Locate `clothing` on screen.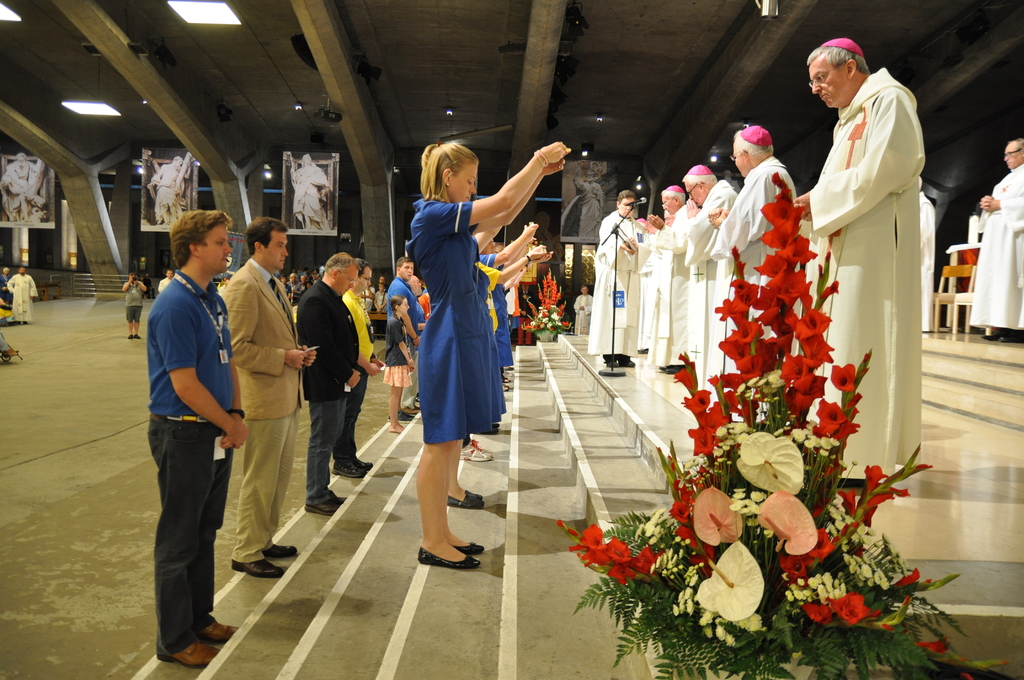
On screen at box(150, 163, 186, 225).
